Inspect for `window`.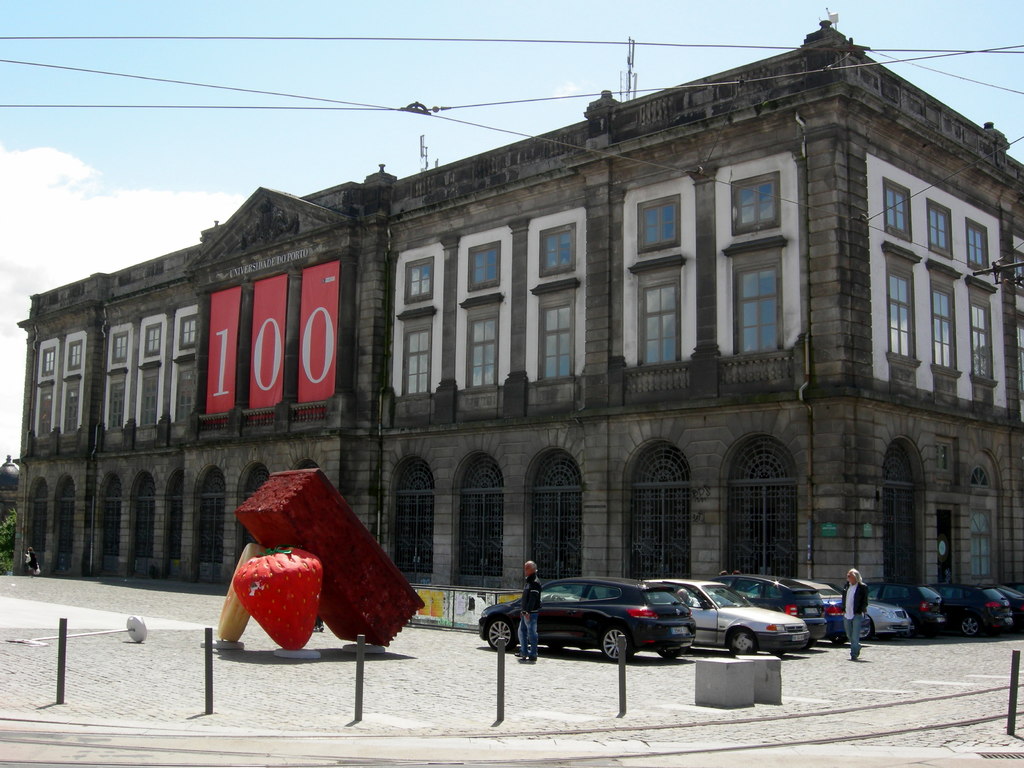
Inspection: [left=172, top=308, right=199, bottom=419].
